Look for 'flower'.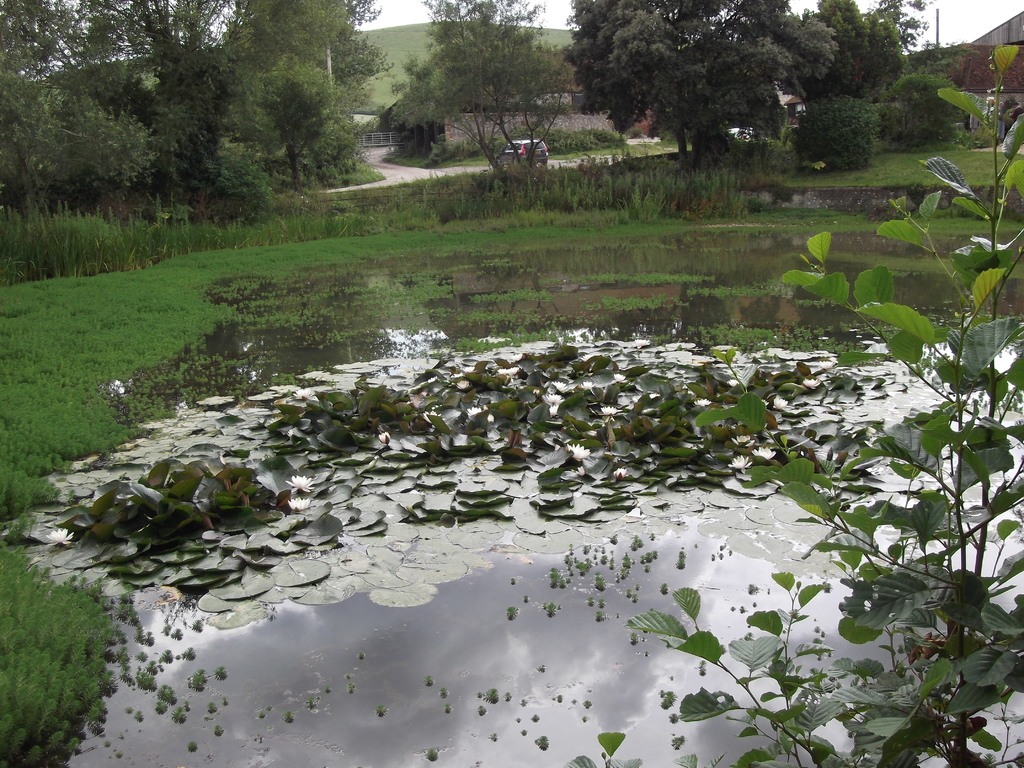
Found: detection(425, 410, 440, 426).
